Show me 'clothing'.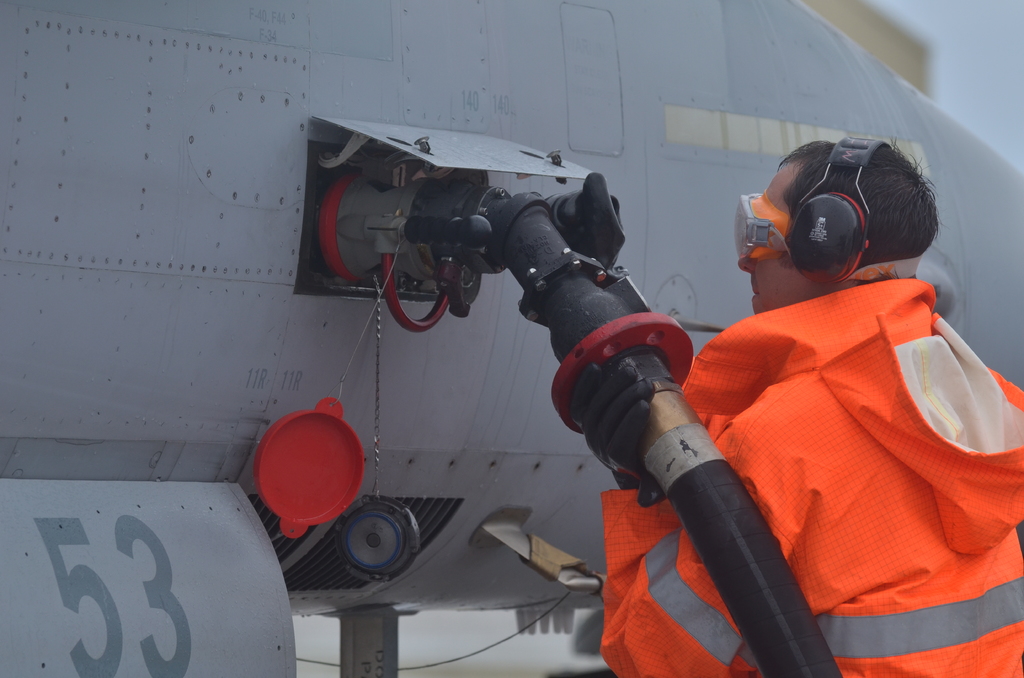
'clothing' is here: left=648, top=220, right=1007, bottom=659.
